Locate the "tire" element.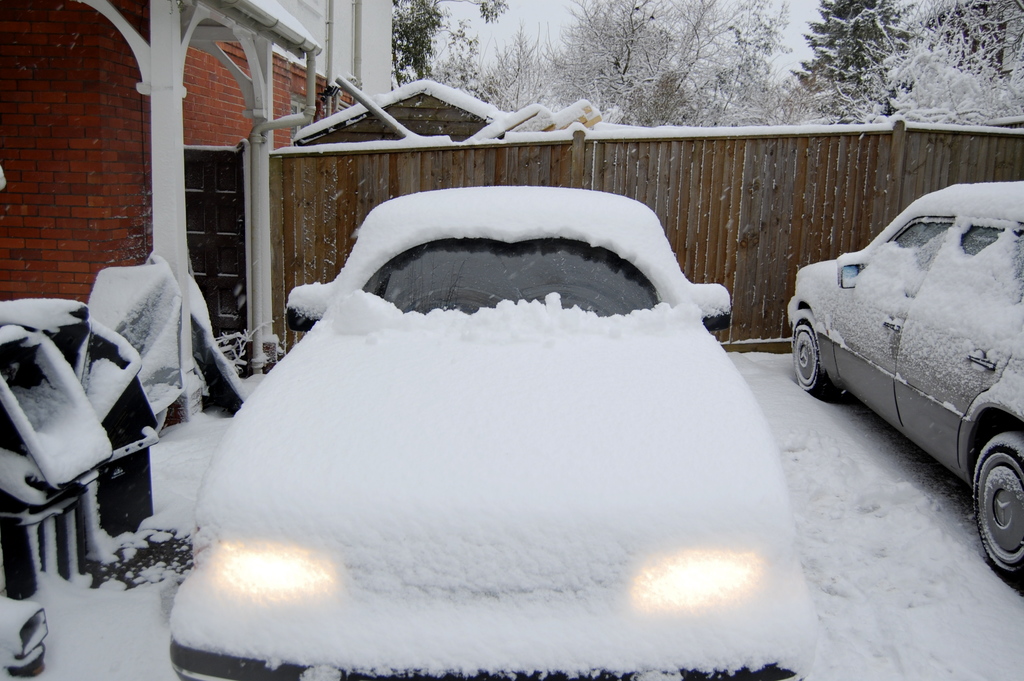
Element bbox: 965:434:1023:567.
